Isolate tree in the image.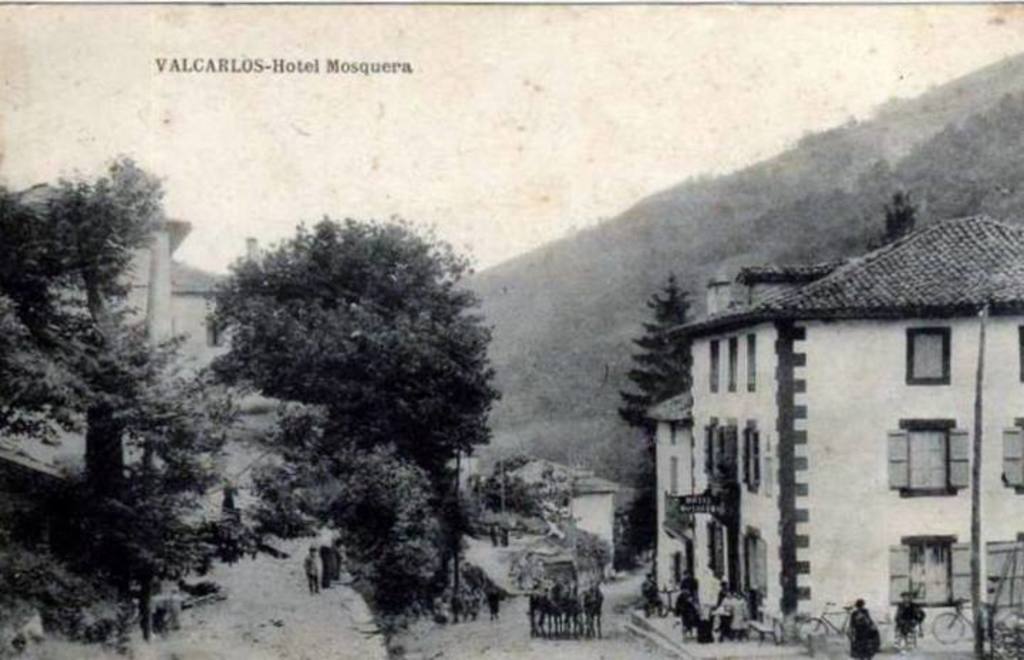
Isolated region: 882,193,919,248.
